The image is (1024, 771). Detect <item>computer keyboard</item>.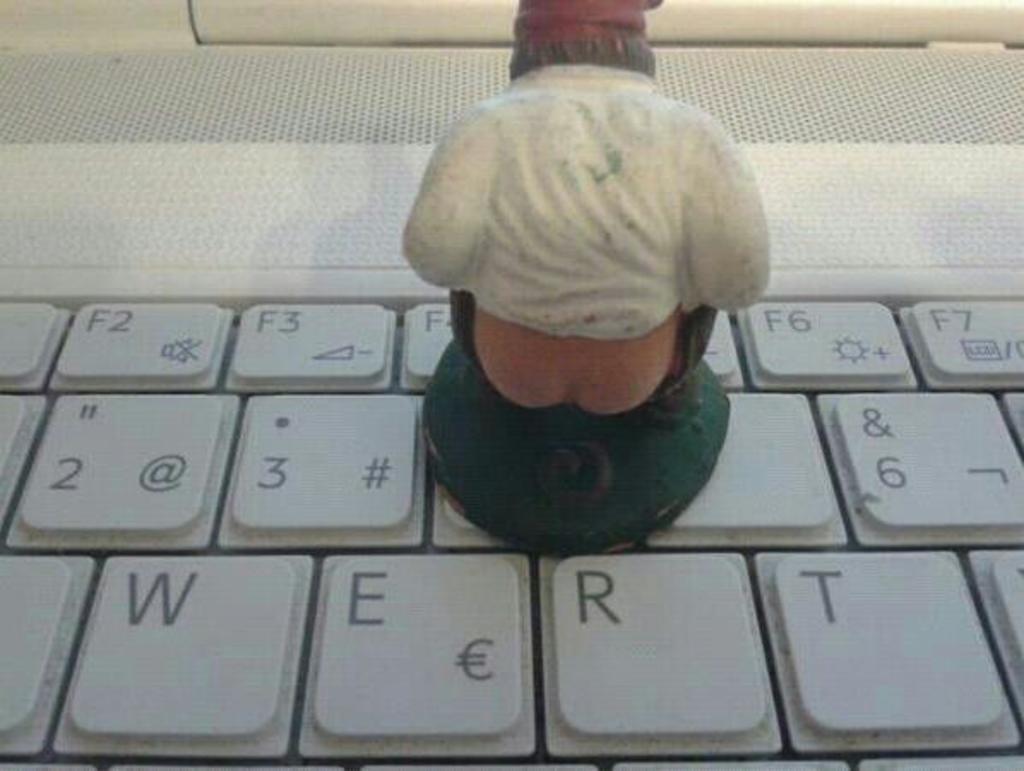
Detection: <region>0, 293, 1022, 769</region>.
